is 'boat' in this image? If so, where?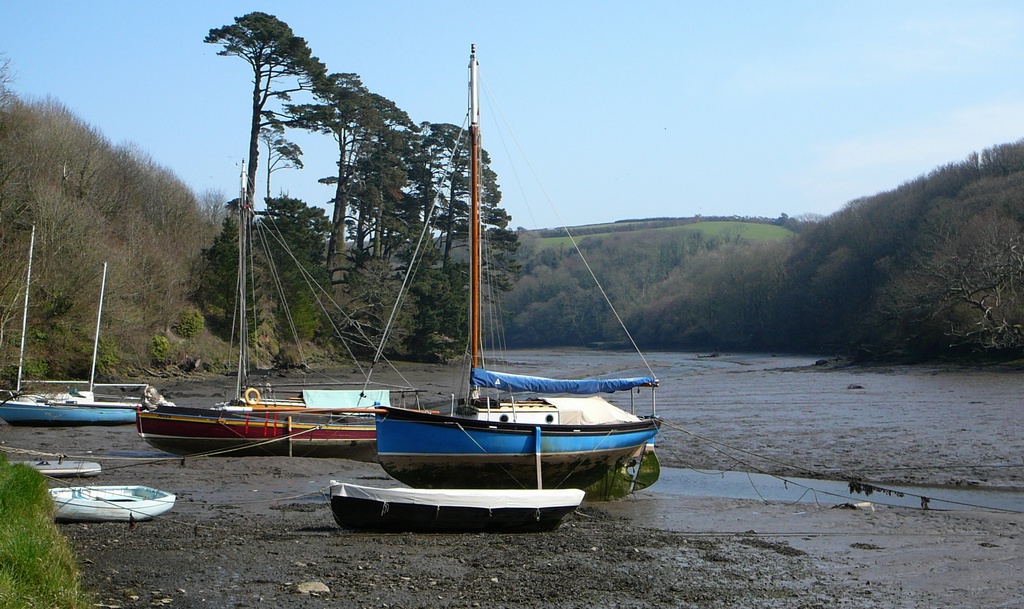
Yes, at {"left": 14, "top": 456, "right": 114, "bottom": 477}.
